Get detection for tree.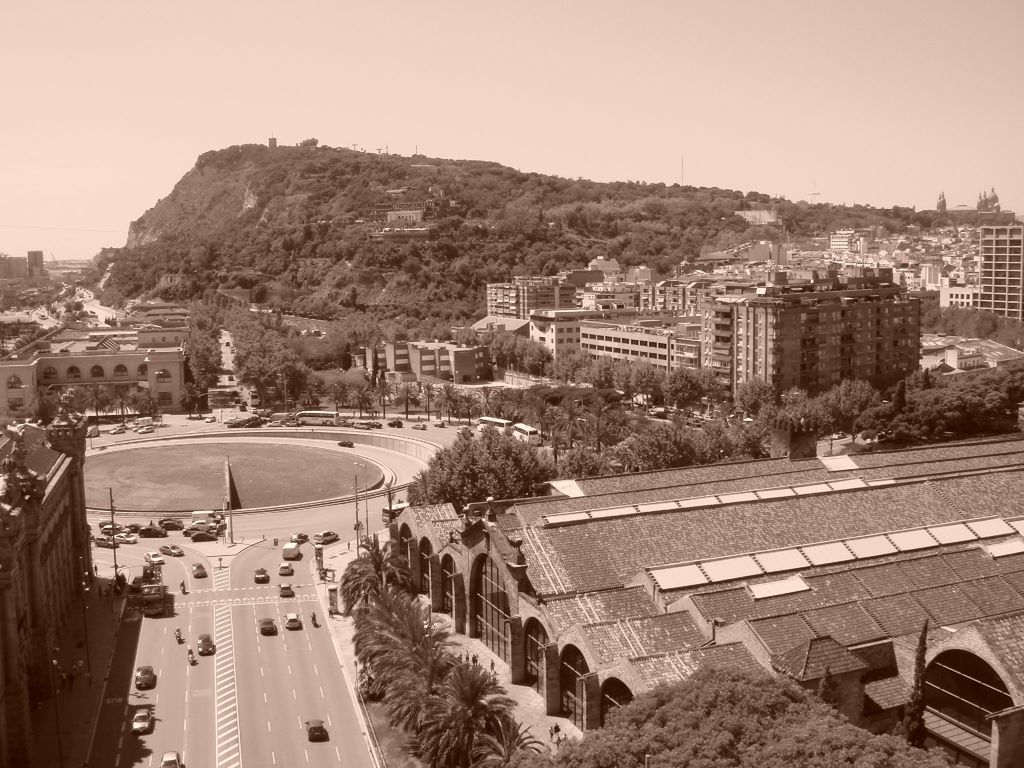
Detection: left=895, top=362, right=1023, bottom=436.
